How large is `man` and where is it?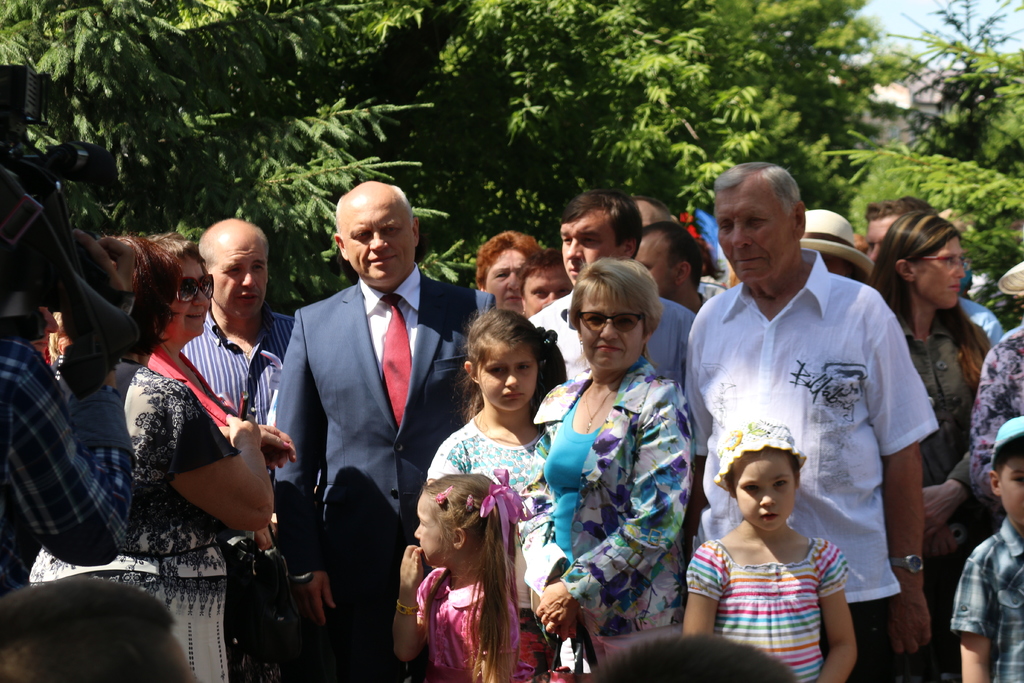
Bounding box: 261 175 460 654.
